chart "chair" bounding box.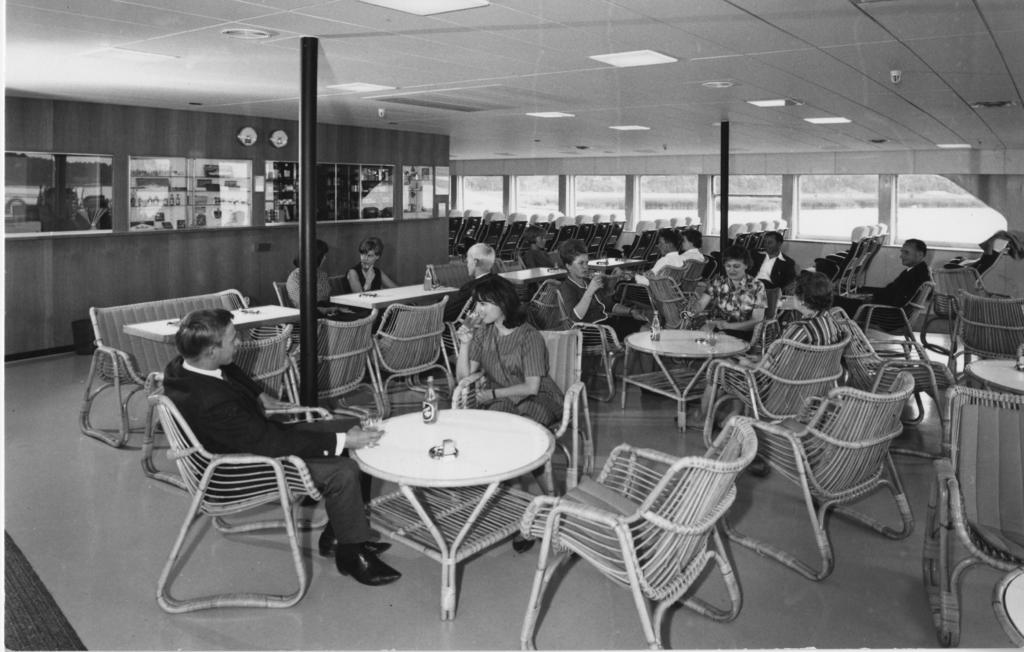
Charted: [954,295,1023,377].
